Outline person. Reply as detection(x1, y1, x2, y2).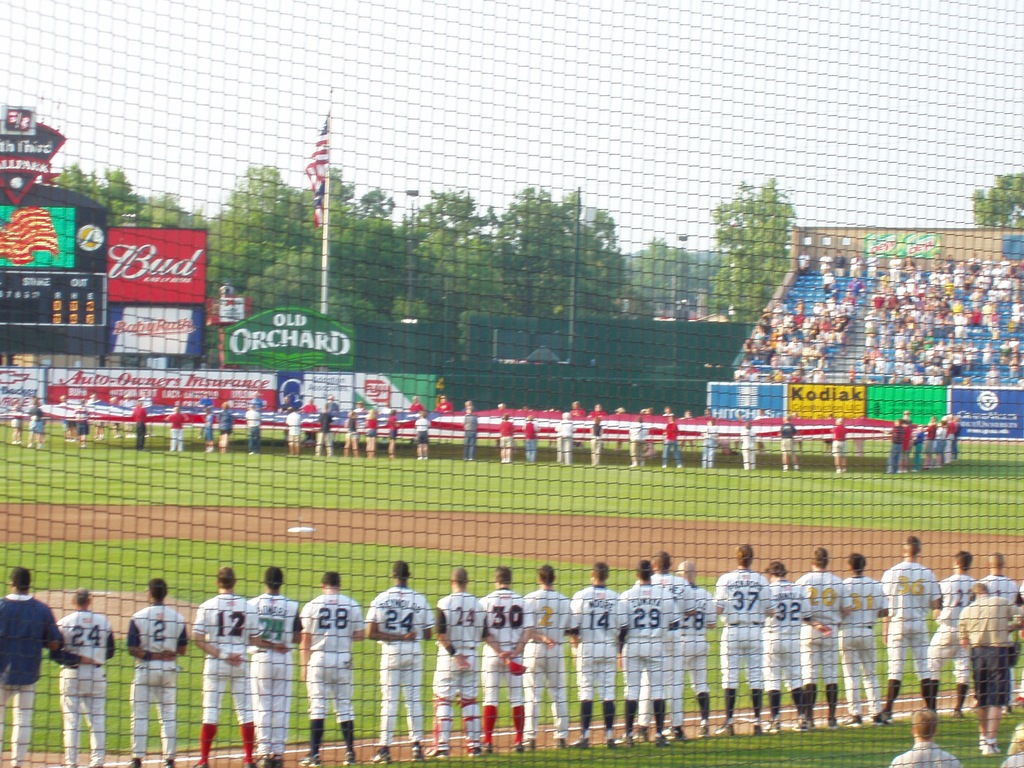
detection(623, 557, 678, 749).
